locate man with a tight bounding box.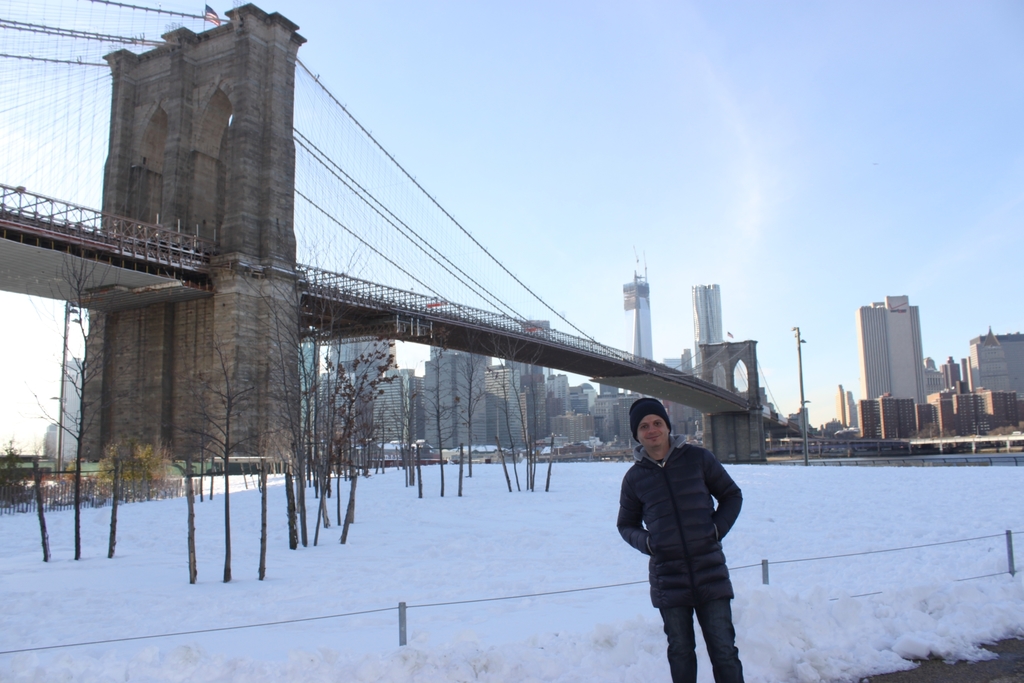
(x1=618, y1=390, x2=769, y2=682).
